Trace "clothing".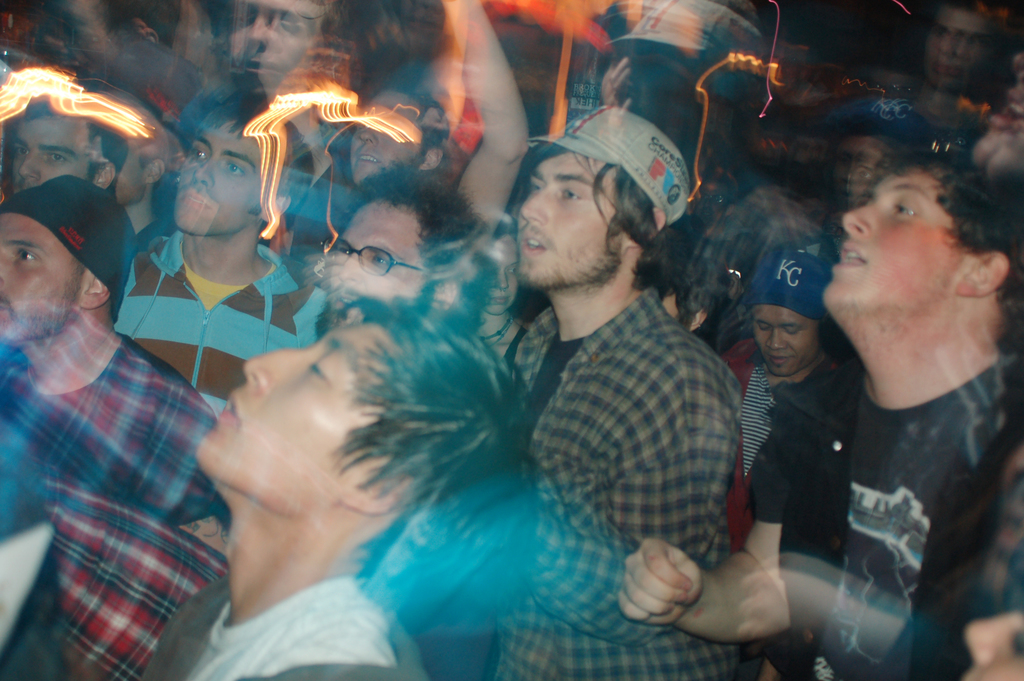
Traced to Rect(9, 240, 253, 678).
